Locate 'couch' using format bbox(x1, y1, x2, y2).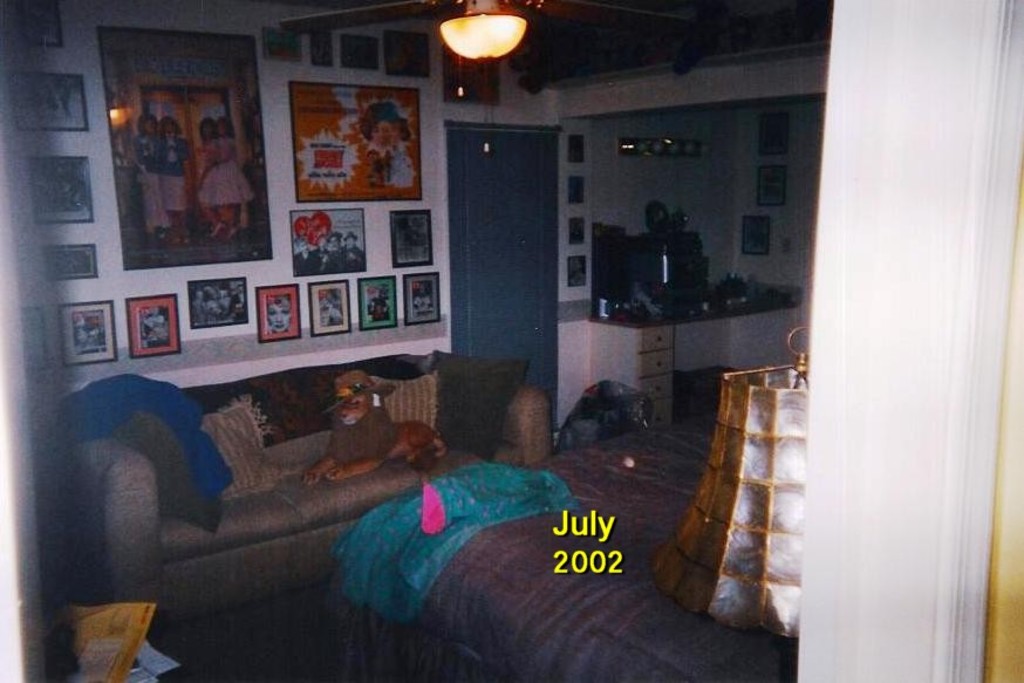
bbox(23, 328, 490, 655).
